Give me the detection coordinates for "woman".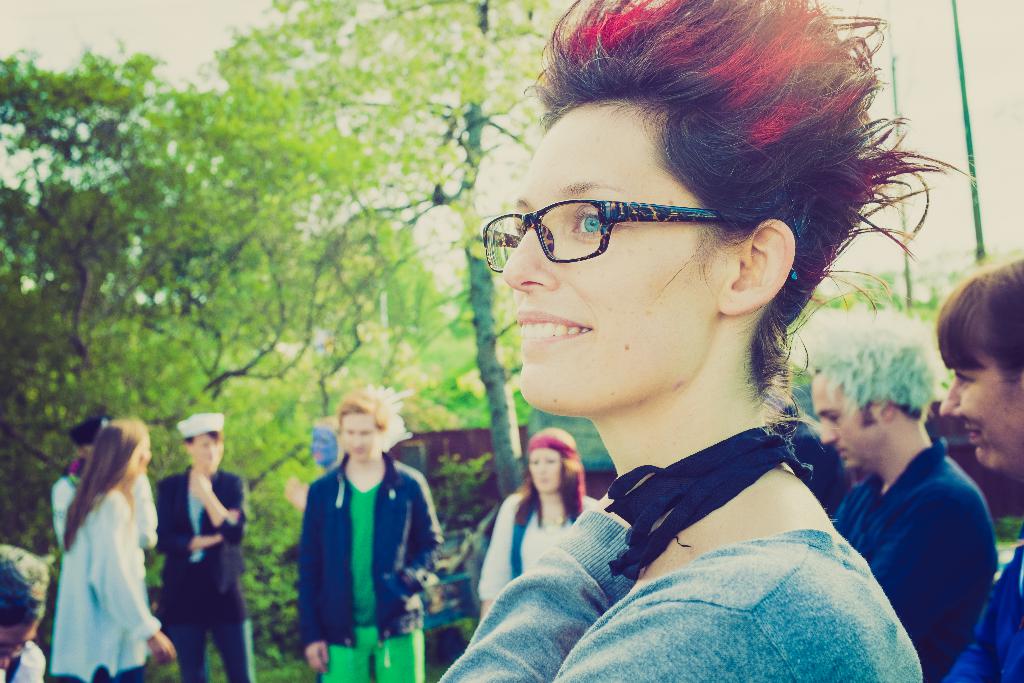
x1=472, y1=428, x2=598, y2=618.
